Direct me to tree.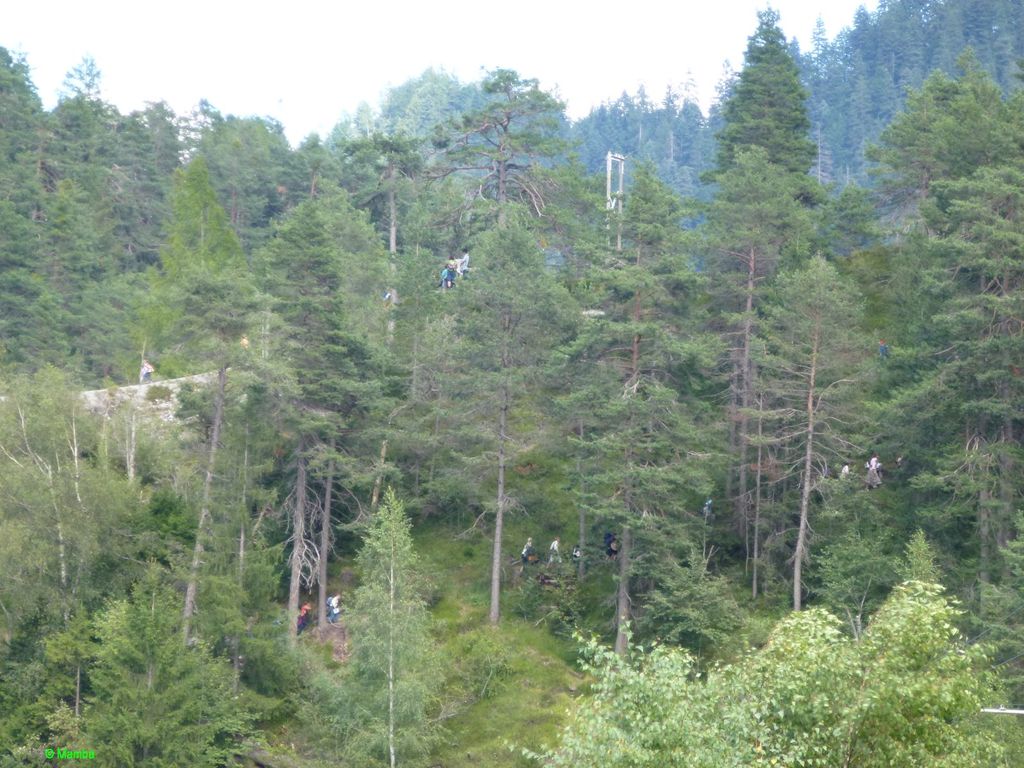
Direction: 105, 264, 307, 660.
